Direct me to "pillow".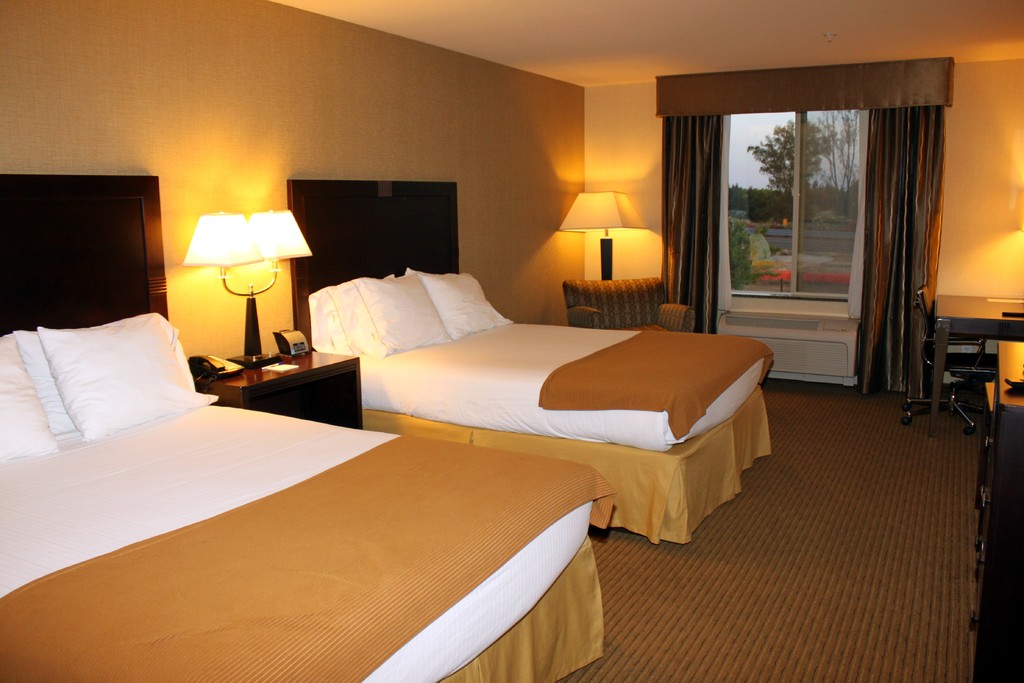
Direction: region(349, 268, 467, 367).
